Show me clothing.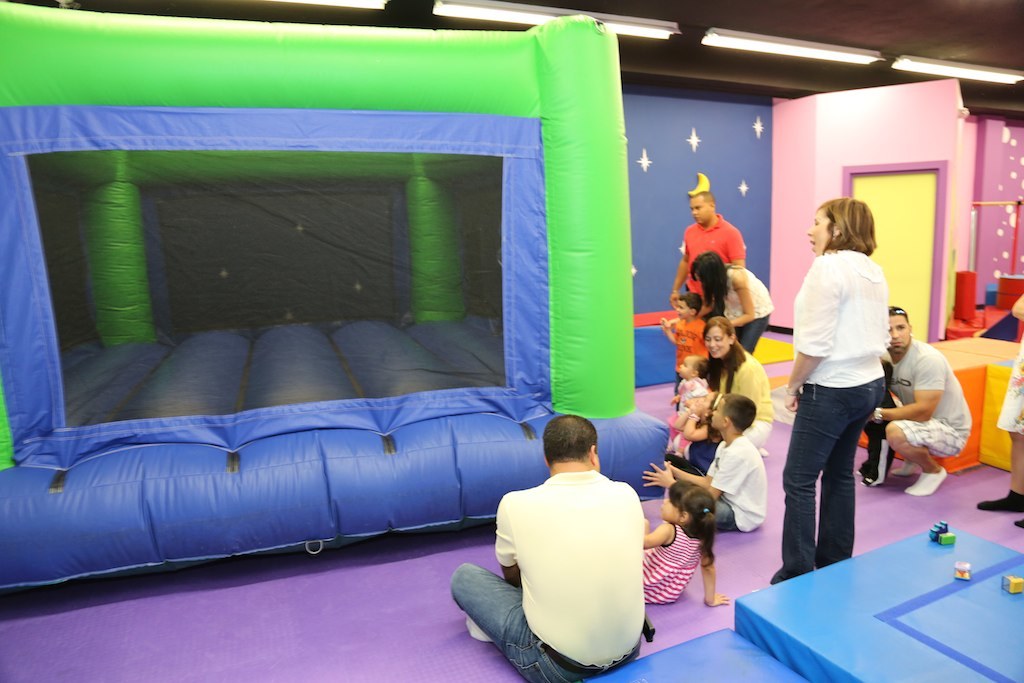
clothing is here: 721:263:776:352.
